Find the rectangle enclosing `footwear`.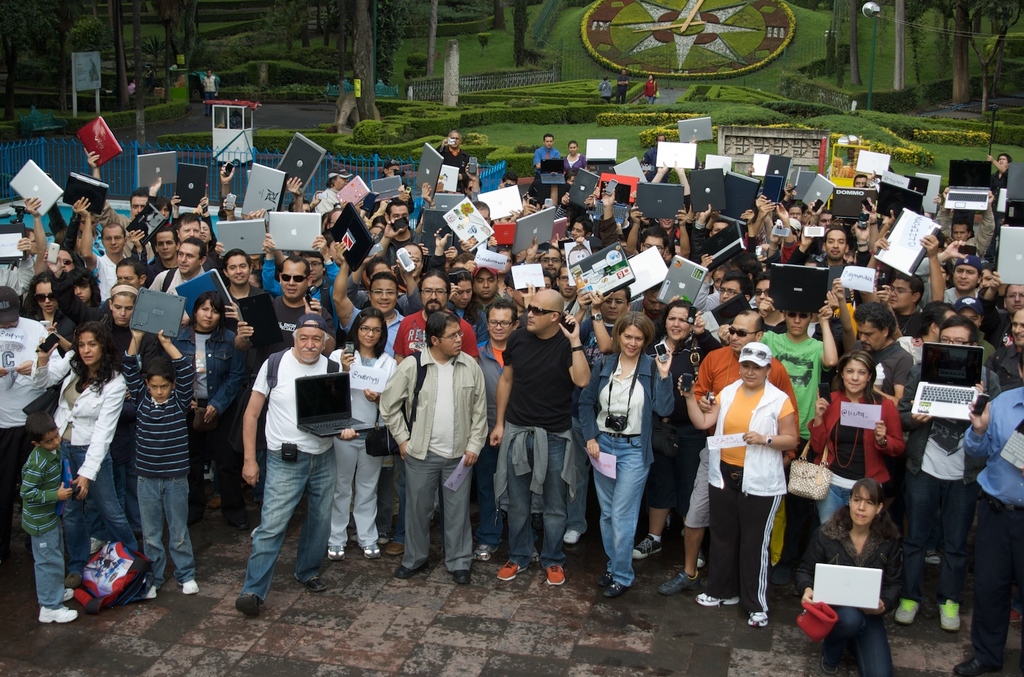
Rect(771, 562, 793, 580).
